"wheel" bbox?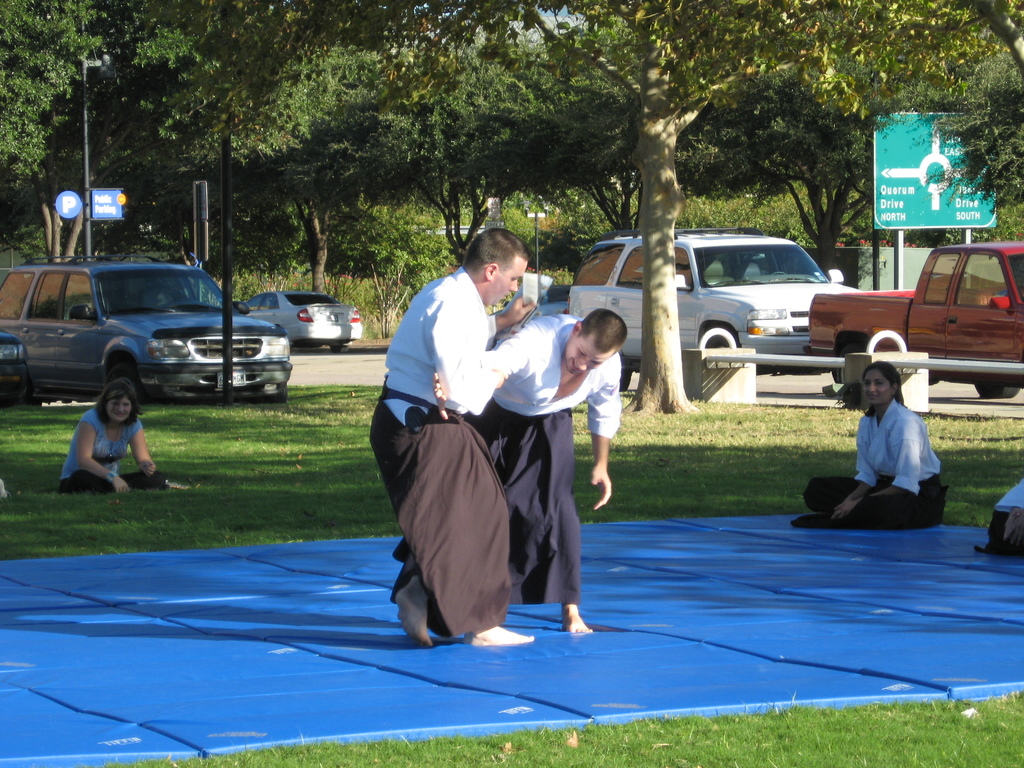
bbox=[620, 368, 632, 392]
